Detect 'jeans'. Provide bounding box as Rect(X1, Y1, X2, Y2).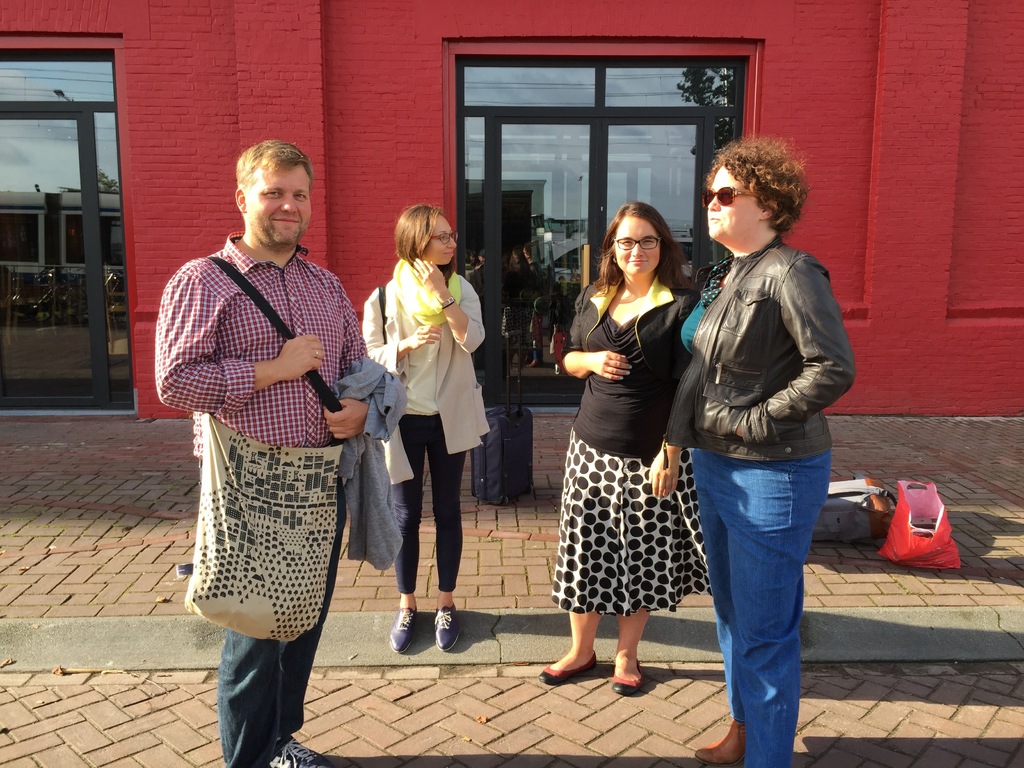
Rect(691, 445, 822, 761).
